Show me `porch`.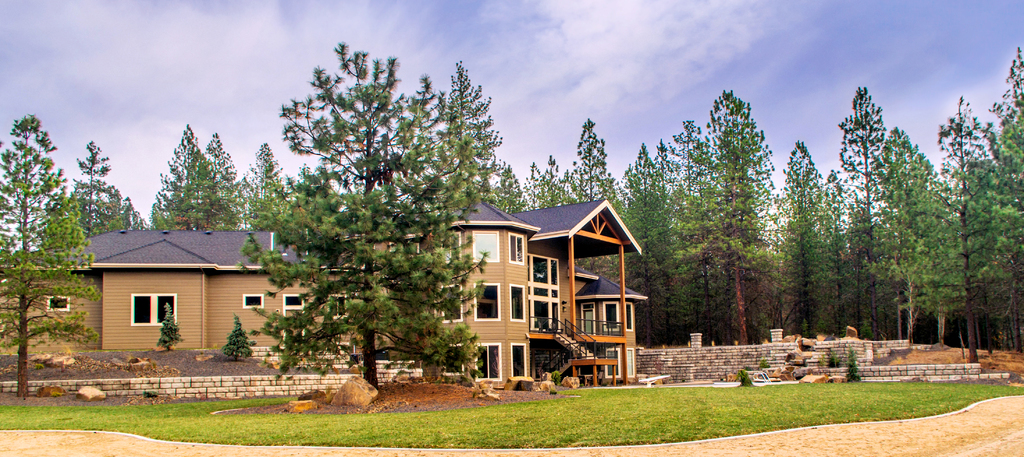
`porch` is here: (524, 327, 628, 388).
